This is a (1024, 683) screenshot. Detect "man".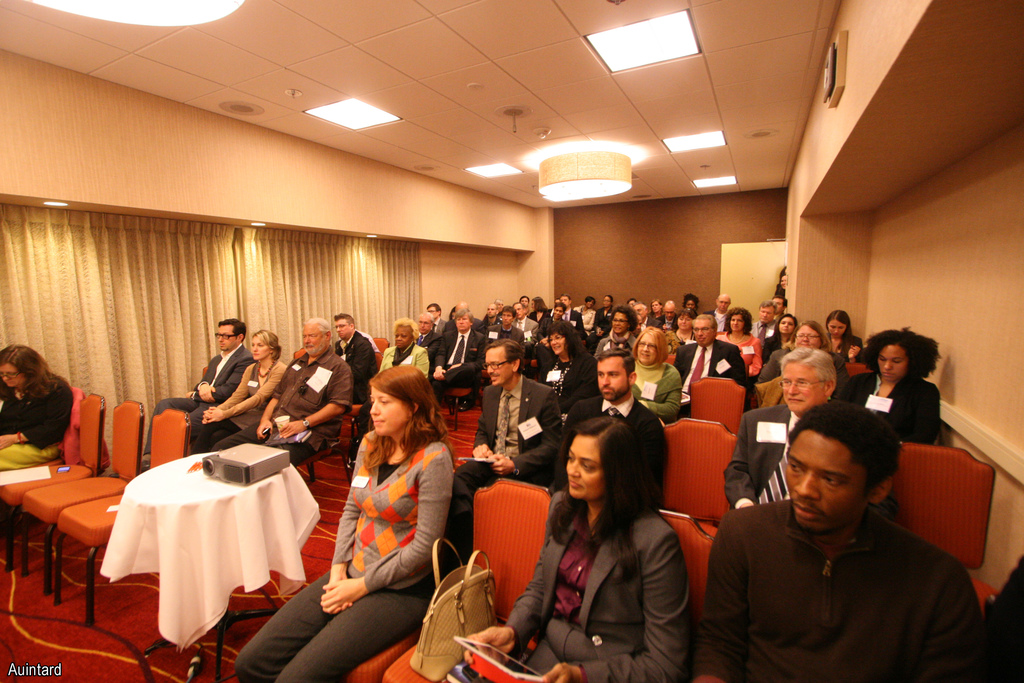
x1=670, y1=309, x2=754, y2=409.
